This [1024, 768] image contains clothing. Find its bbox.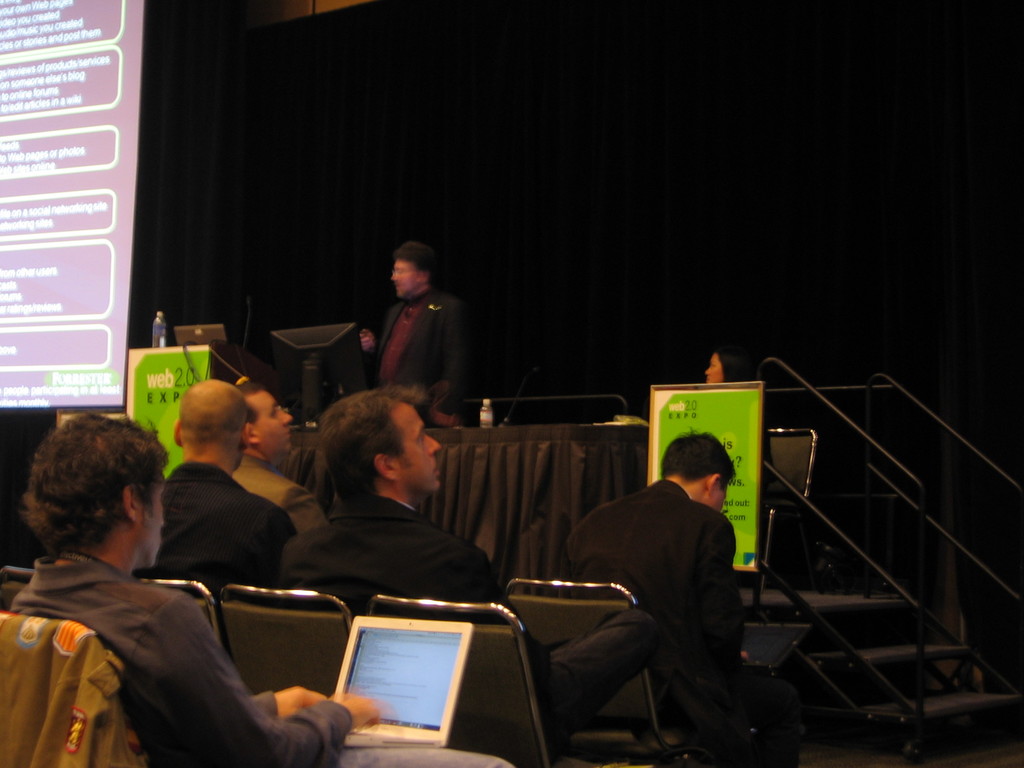
563:478:804:767.
